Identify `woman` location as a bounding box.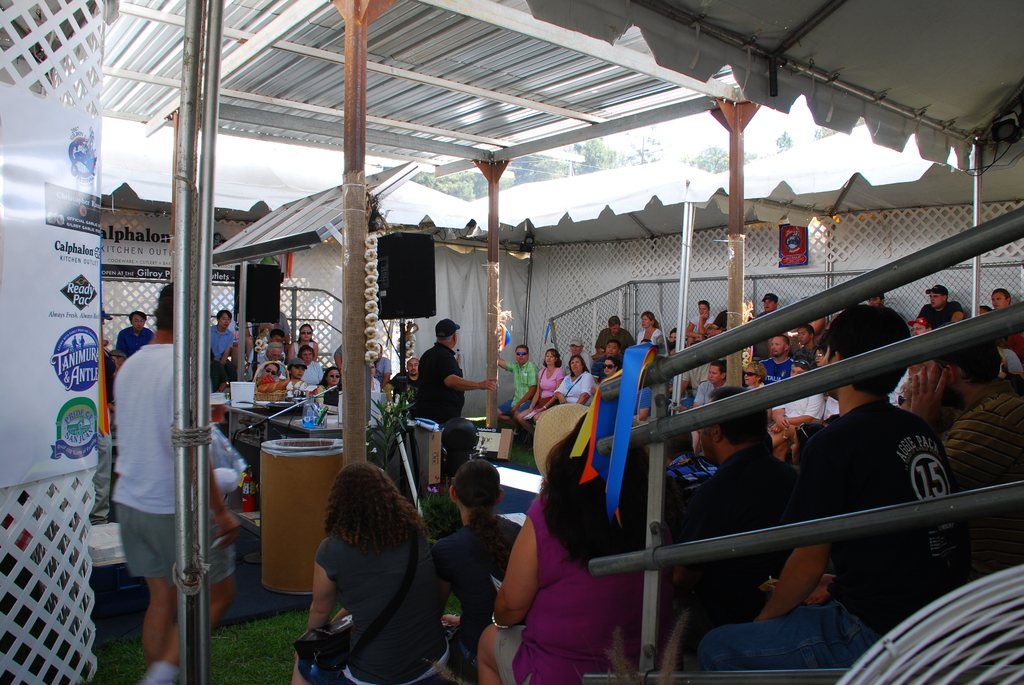
detection(553, 356, 599, 411).
